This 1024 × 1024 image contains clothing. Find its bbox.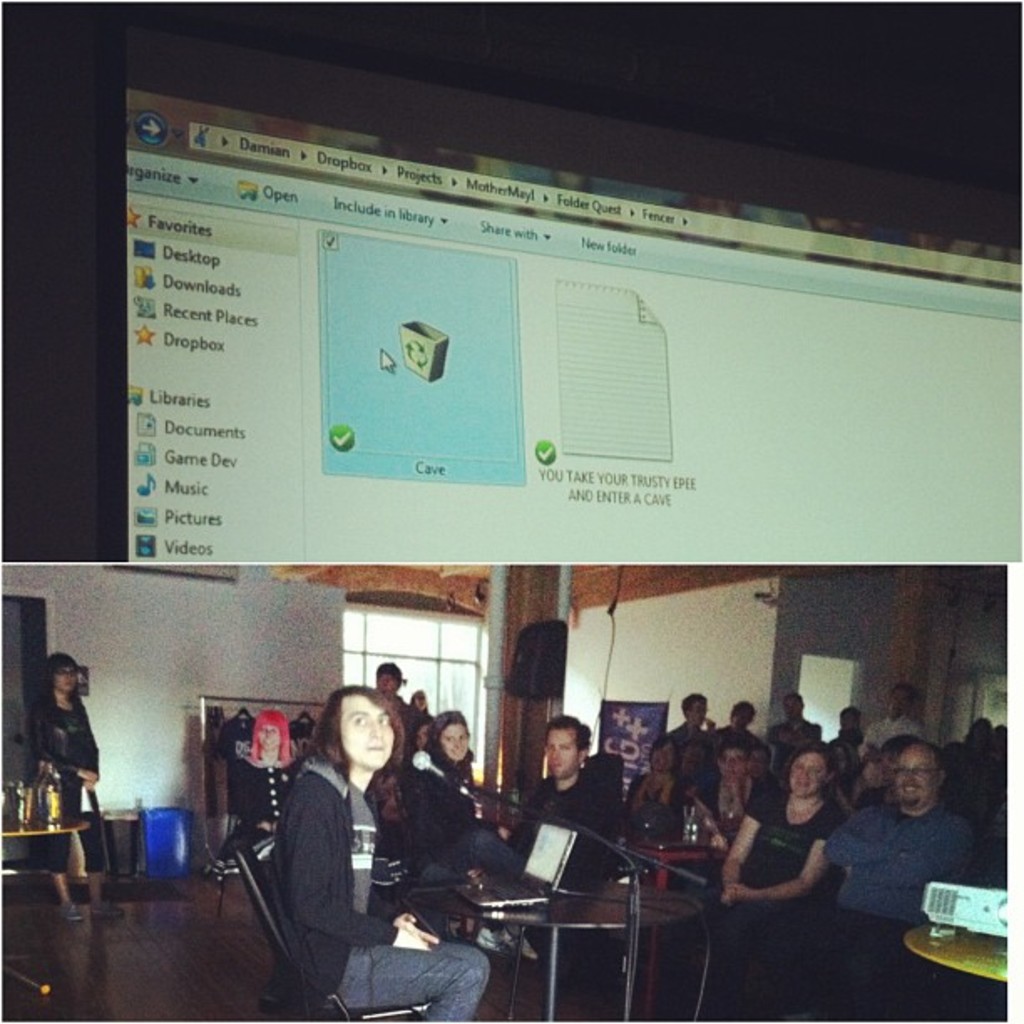
left=212, top=750, right=301, bottom=914.
